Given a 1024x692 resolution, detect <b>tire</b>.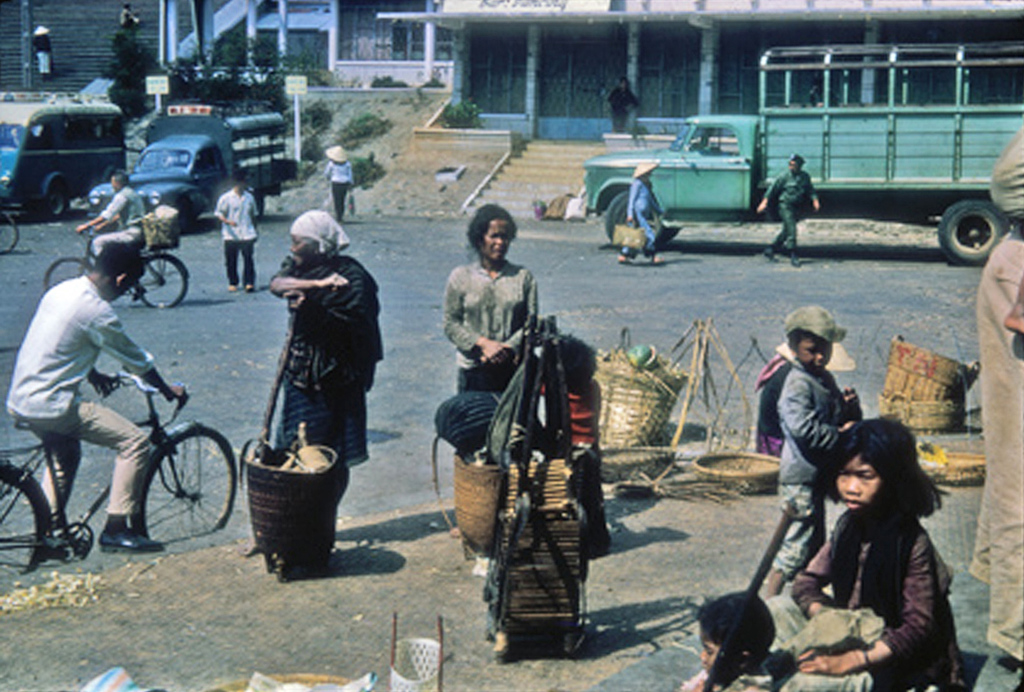
left=38, top=180, right=74, bottom=222.
